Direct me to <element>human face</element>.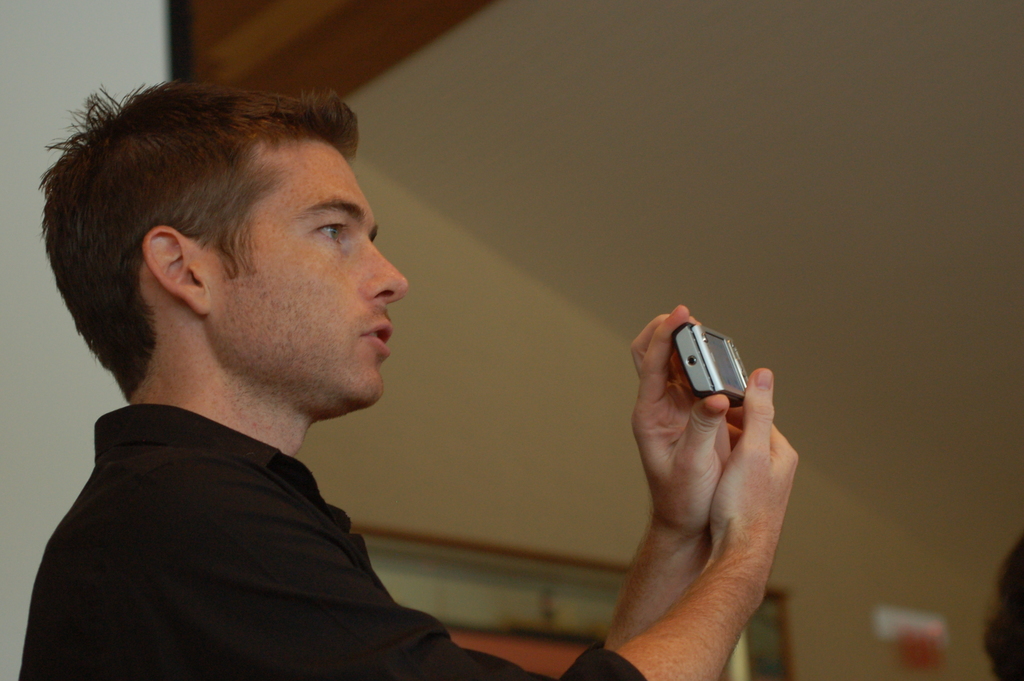
Direction: <box>212,147,408,406</box>.
